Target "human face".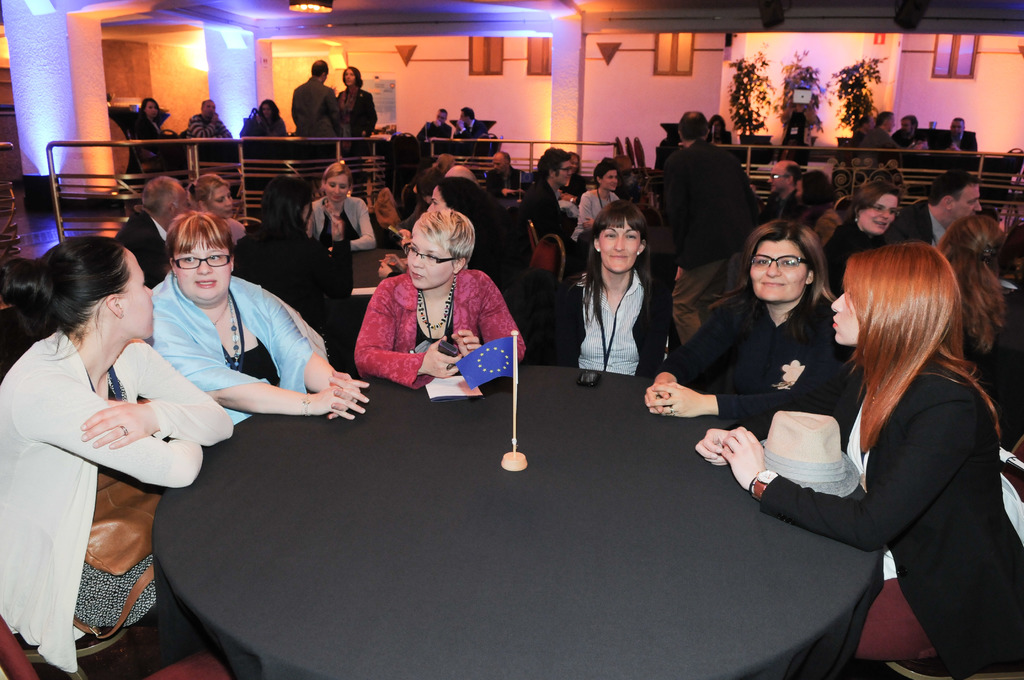
Target region: x1=177 y1=236 x2=229 y2=303.
